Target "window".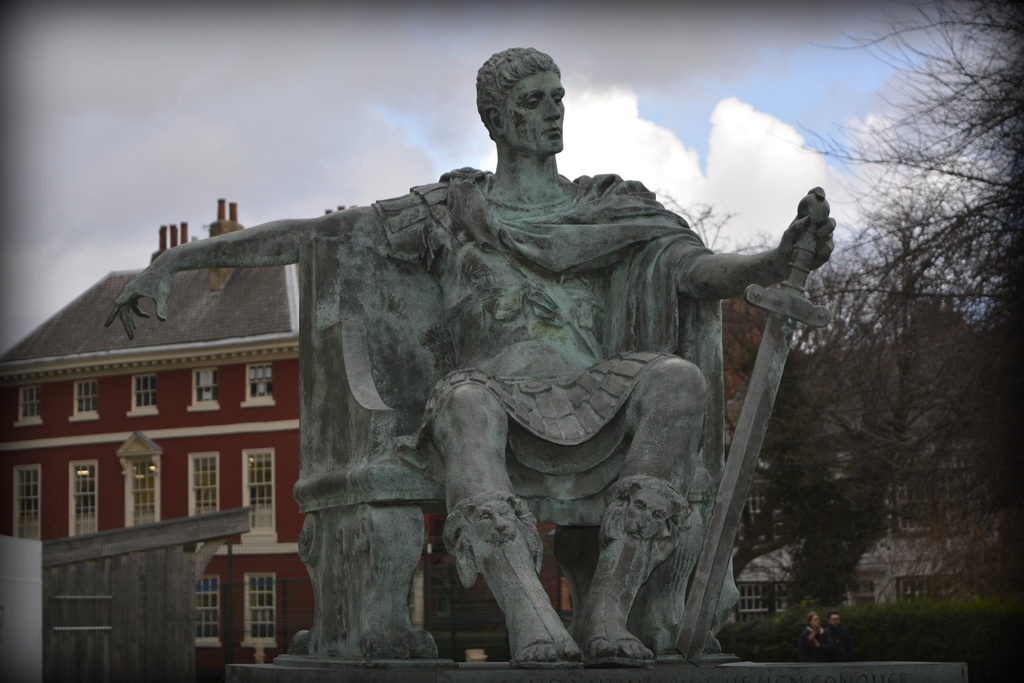
Target region: {"left": 129, "top": 372, "right": 160, "bottom": 418}.
